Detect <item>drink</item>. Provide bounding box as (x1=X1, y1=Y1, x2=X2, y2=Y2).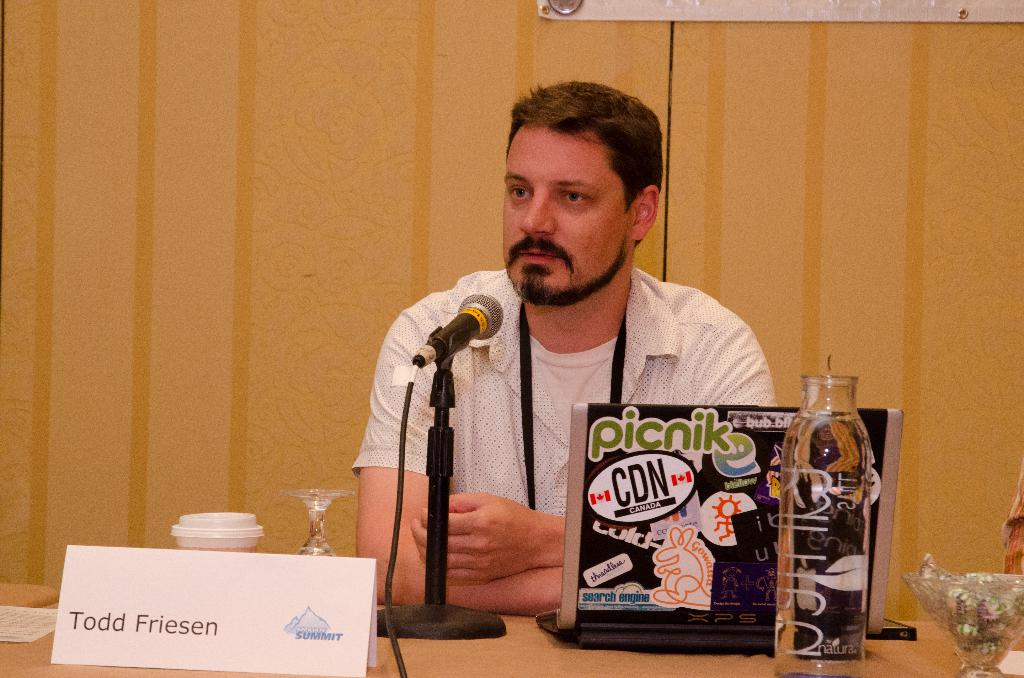
(x1=173, y1=510, x2=265, y2=551).
